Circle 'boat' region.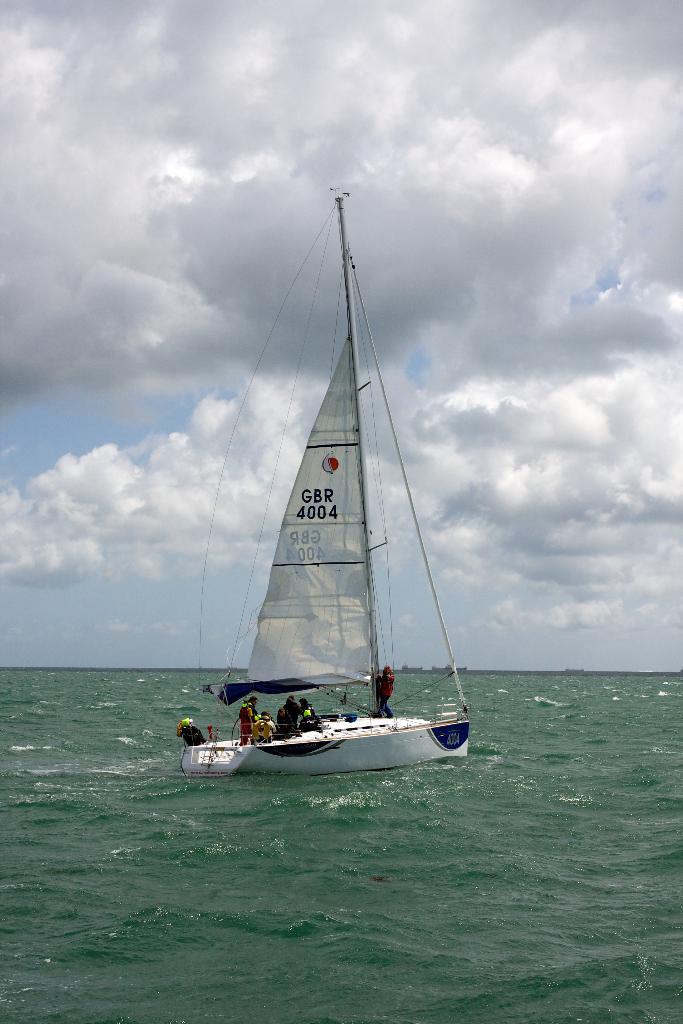
Region: rect(162, 179, 483, 820).
